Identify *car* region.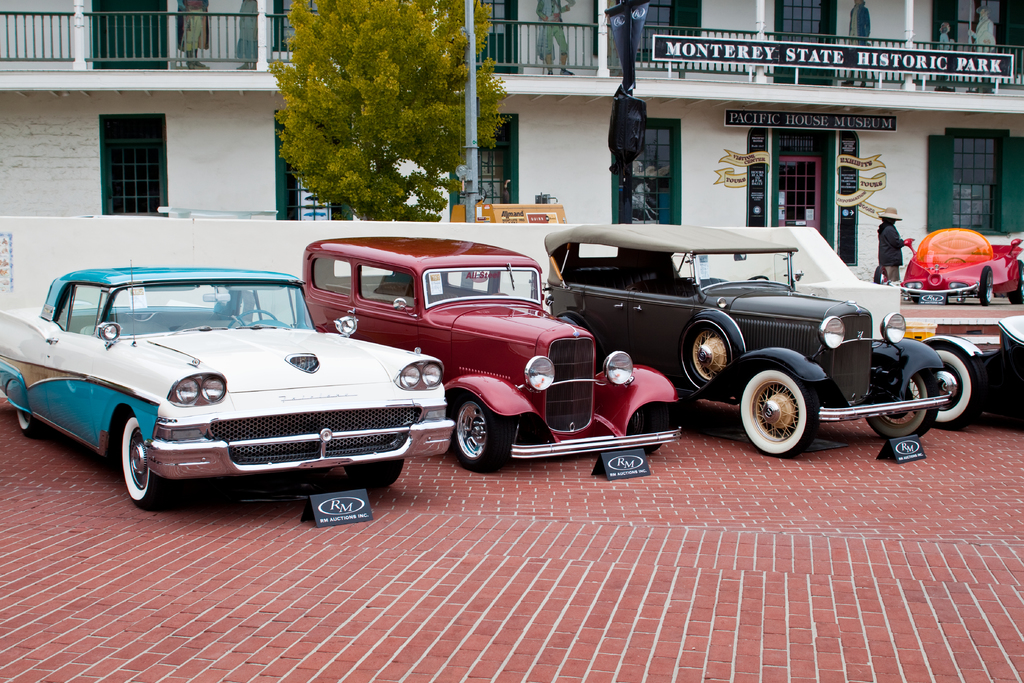
Region: rect(913, 314, 1023, 450).
